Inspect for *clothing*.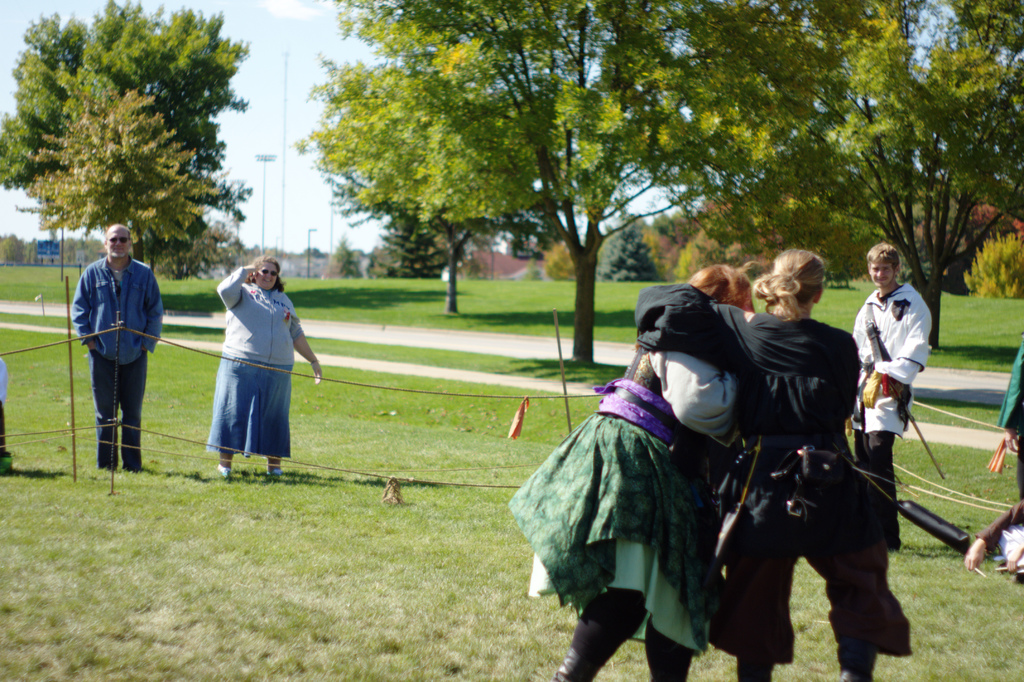
Inspection: x1=199 y1=257 x2=303 y2=459.
